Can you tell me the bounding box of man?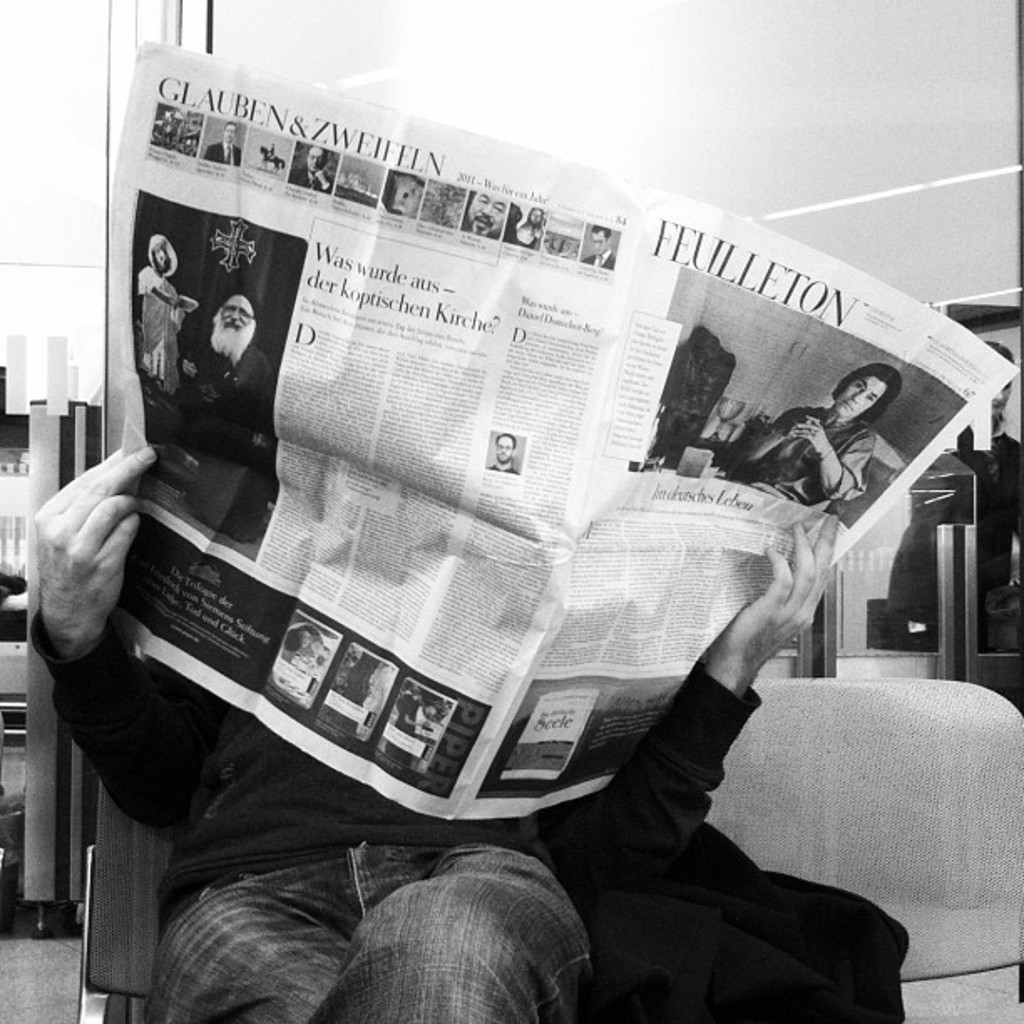
(288,147,338,196).
